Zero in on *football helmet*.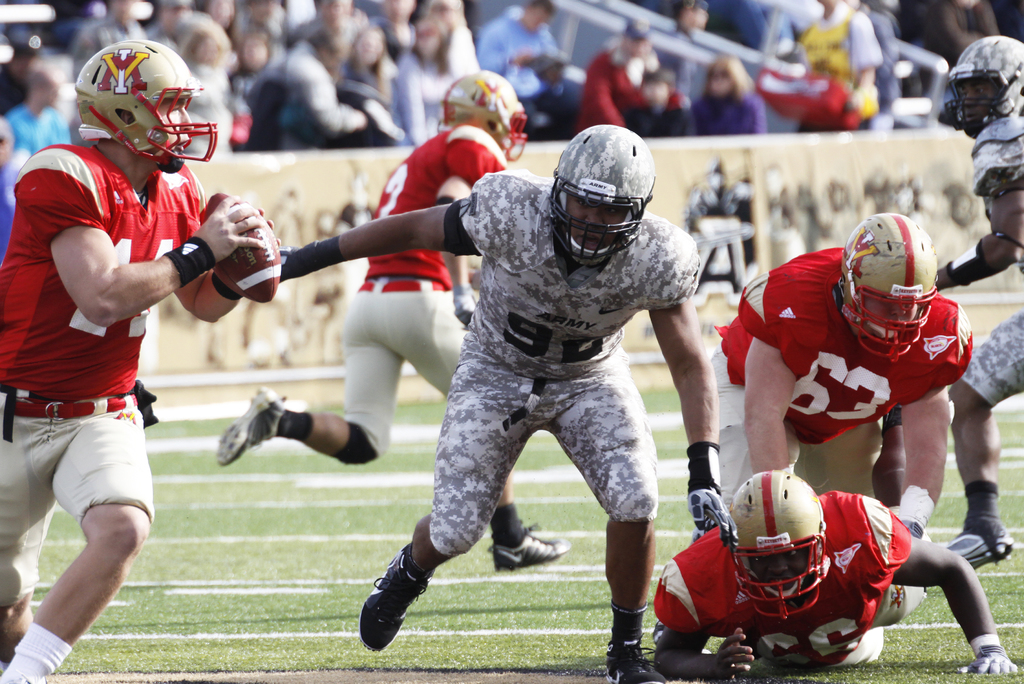
Zeroed in: l=540, t=119, r=647, b=280.
